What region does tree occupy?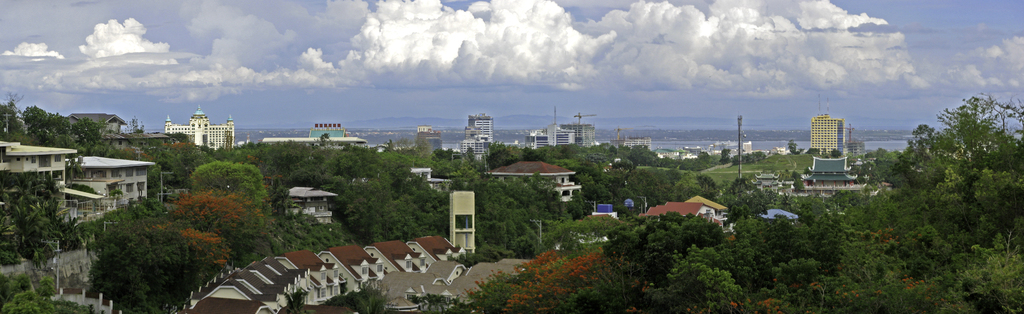
select_region(724, 168, 778, 220).
